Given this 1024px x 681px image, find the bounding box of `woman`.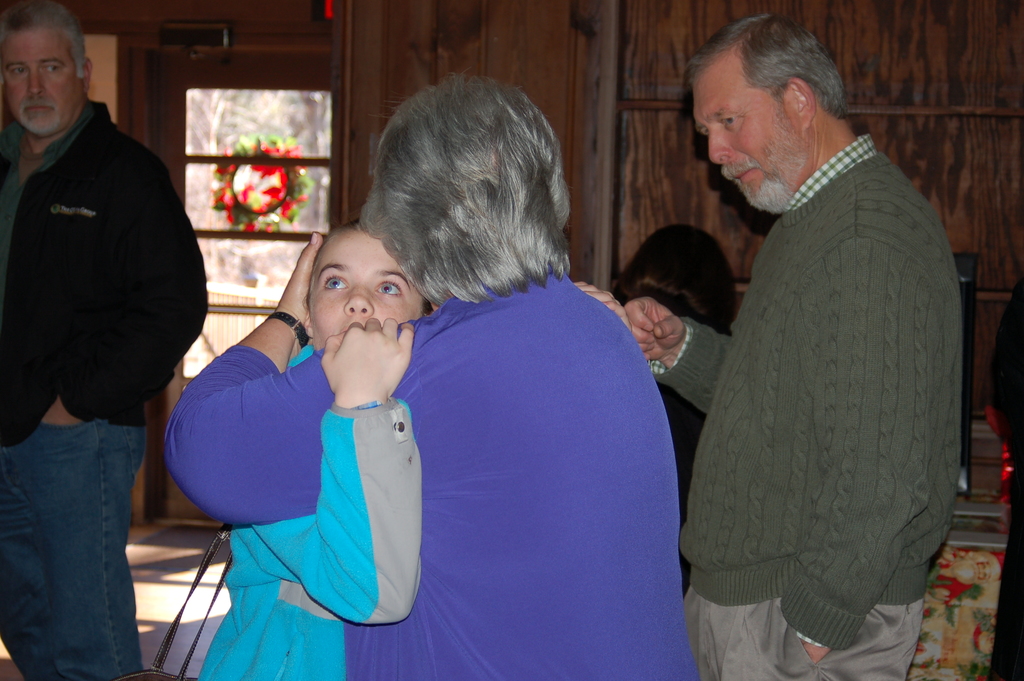
bbox=(163, 70, 708, 680).
